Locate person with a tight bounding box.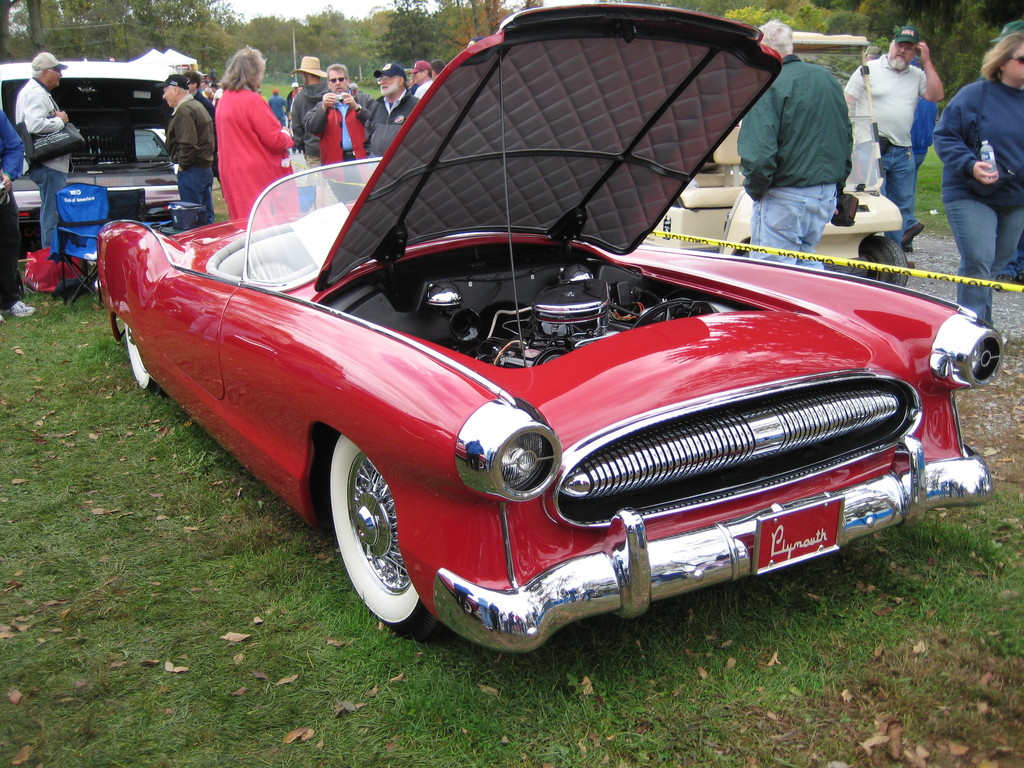
301/61/380/163.
